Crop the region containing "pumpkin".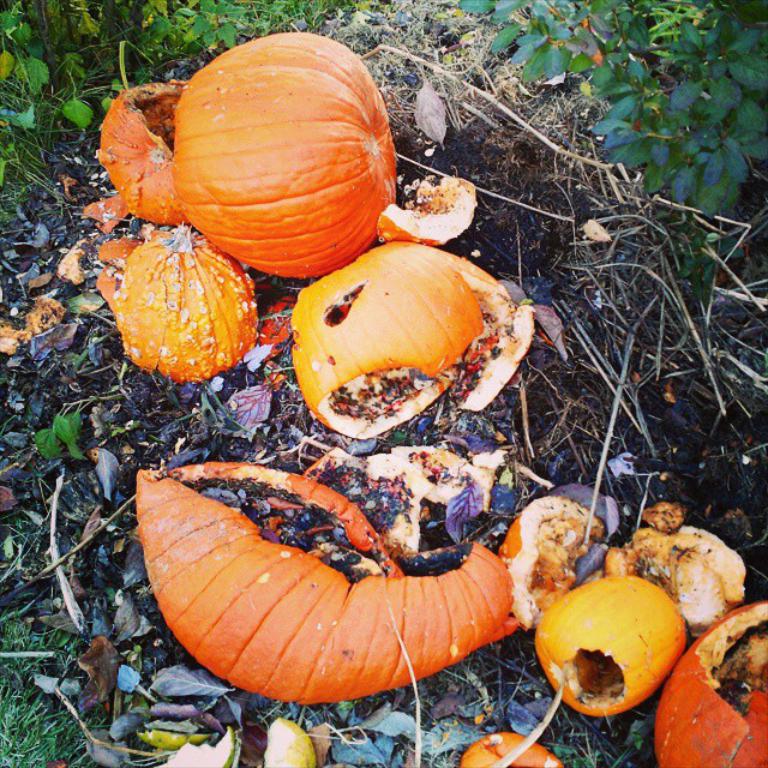
Crop region: 655, 602, 767, 767.
